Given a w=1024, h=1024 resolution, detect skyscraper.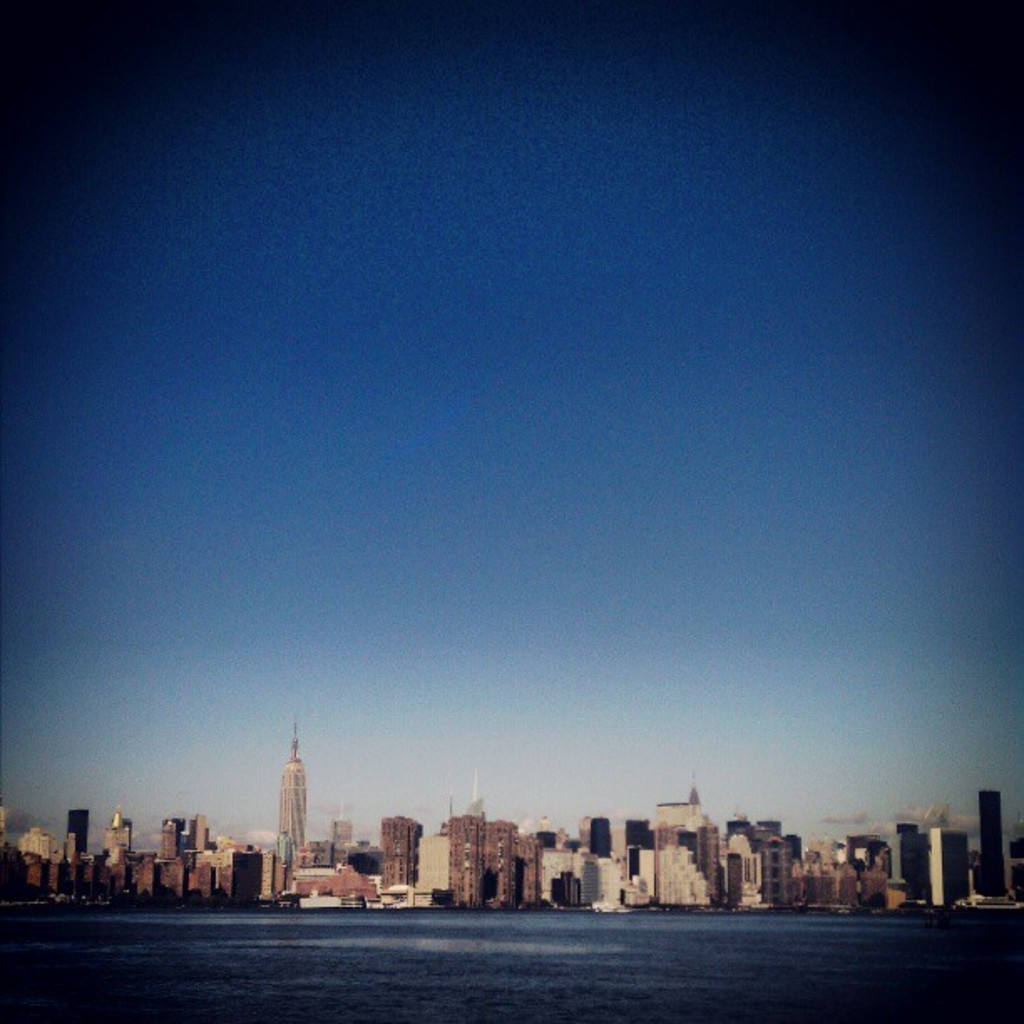
[186,803,264,909].
